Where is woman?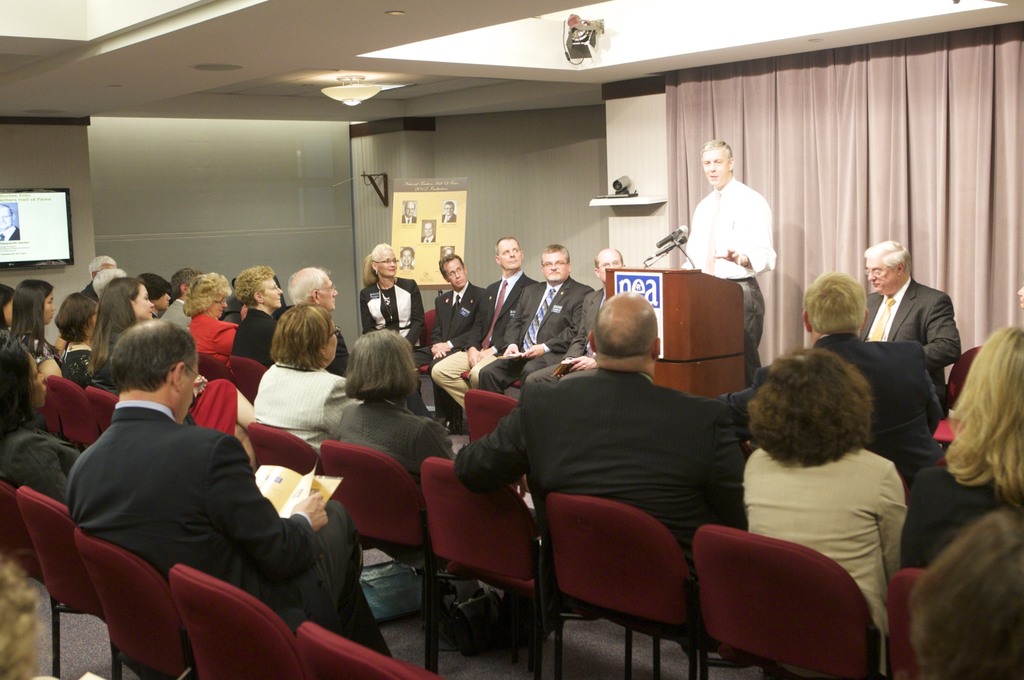
bbox(225, 265, 282, 368).
